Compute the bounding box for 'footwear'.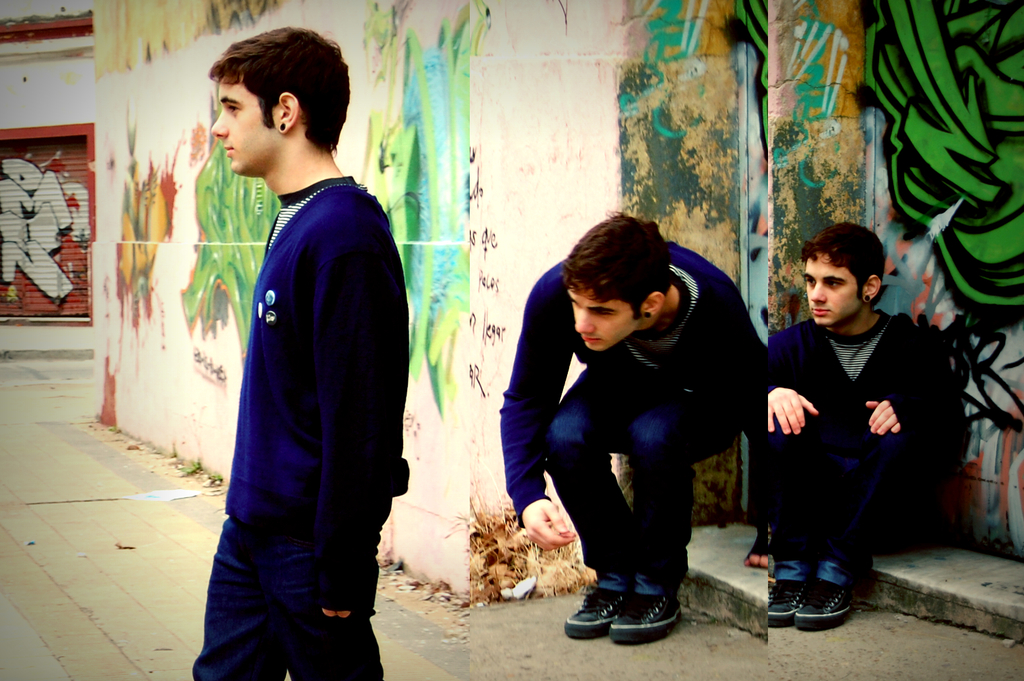
box(767, 558, 807, 629).
